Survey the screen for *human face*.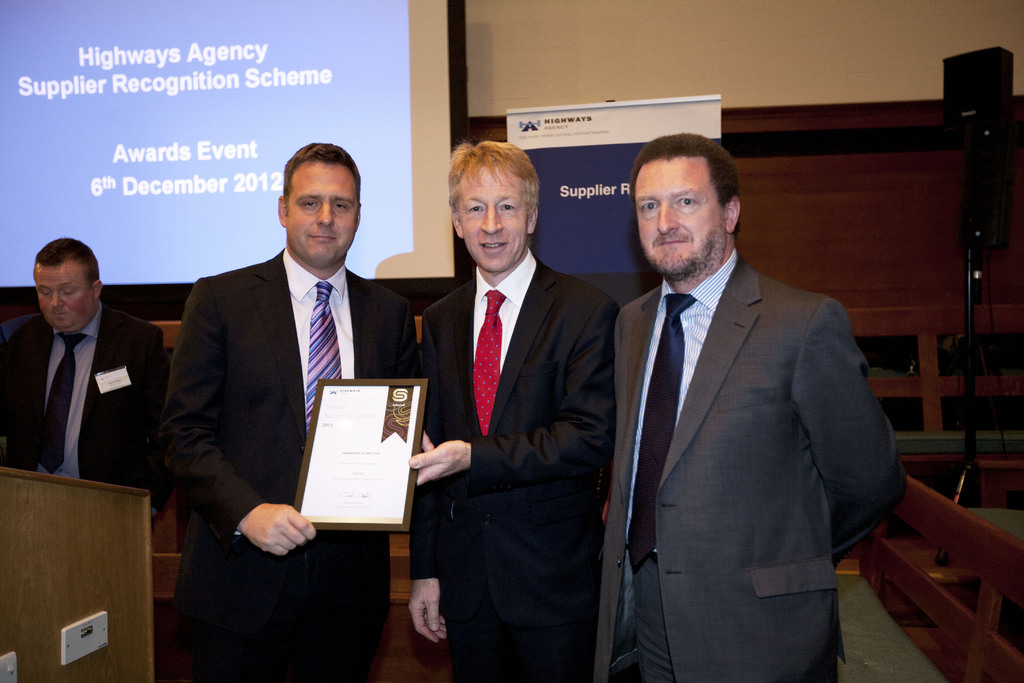
Survey found: box=[32, 259, 92, 333].
